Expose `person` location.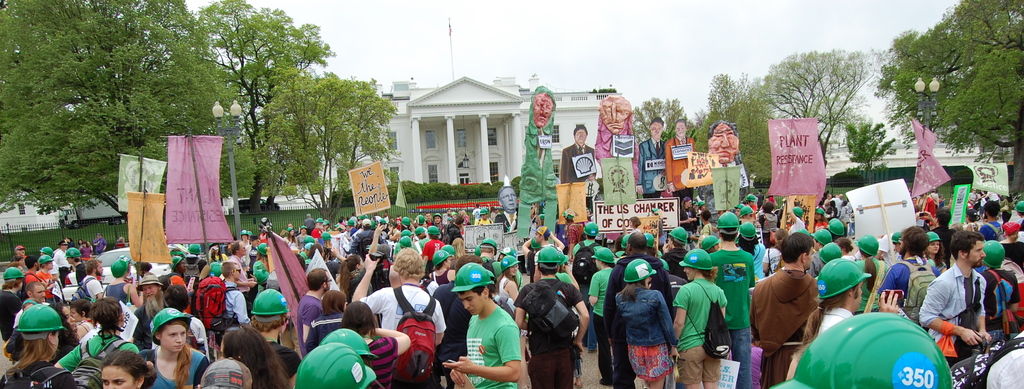
Exposed at bbox=(461, 208, 473, 226).
